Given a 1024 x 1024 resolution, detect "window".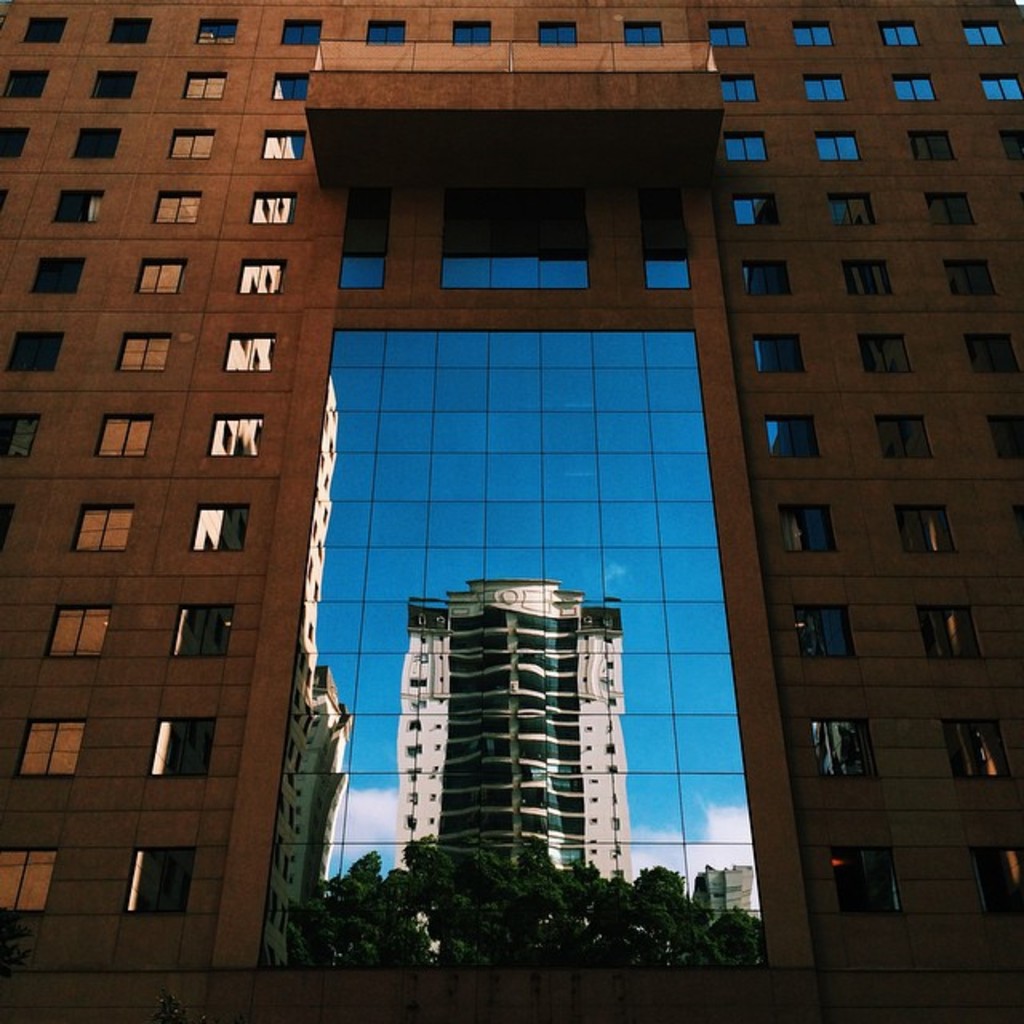
box(77, 504, 125, 555).
